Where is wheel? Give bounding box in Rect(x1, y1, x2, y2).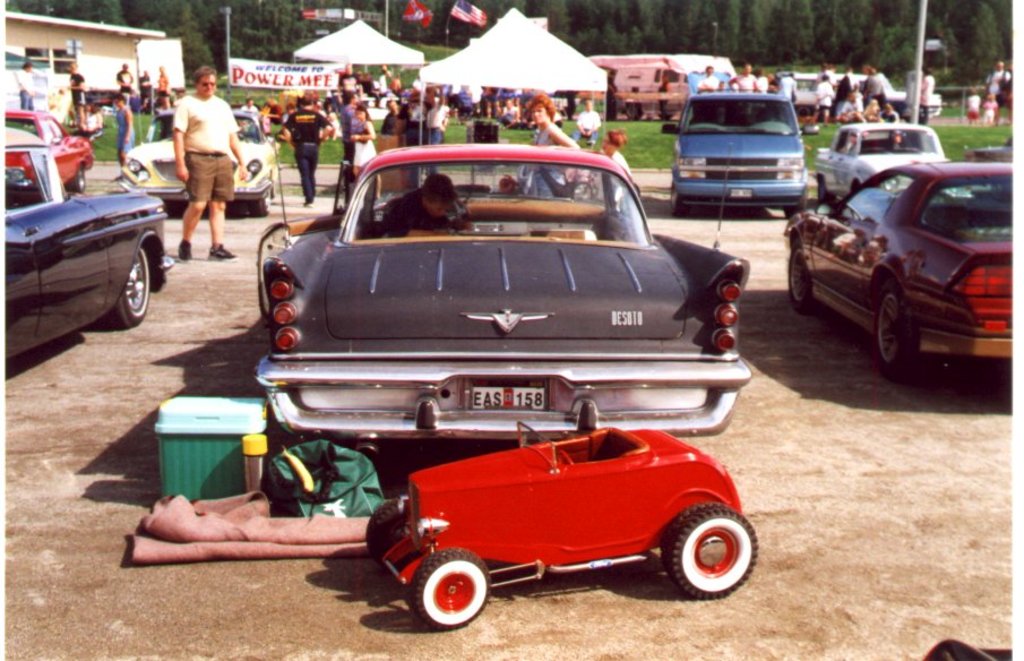
Rect(107, 246, 149, 336).
